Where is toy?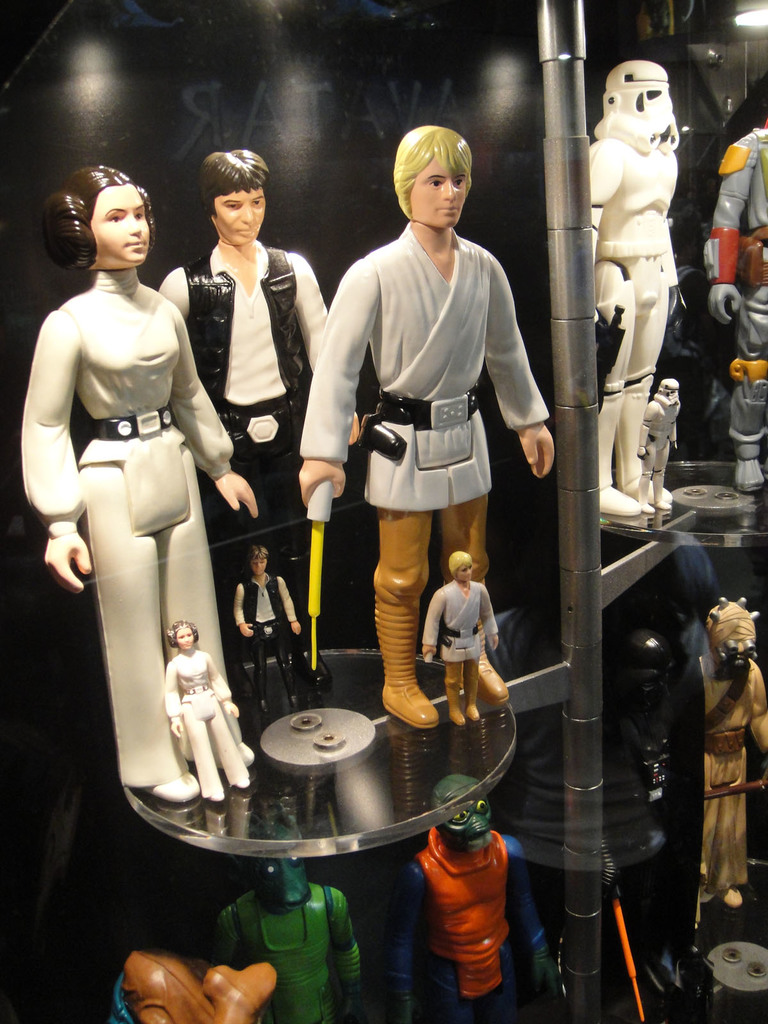
bbox(157, 149, 367, 697).
